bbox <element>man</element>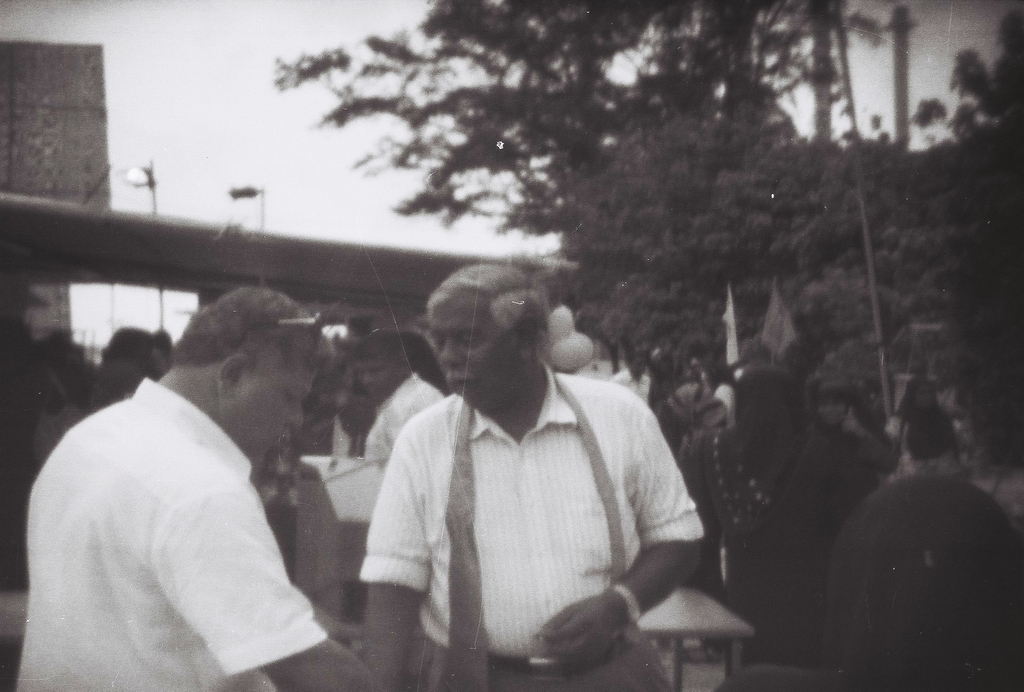
19 281 372 691
